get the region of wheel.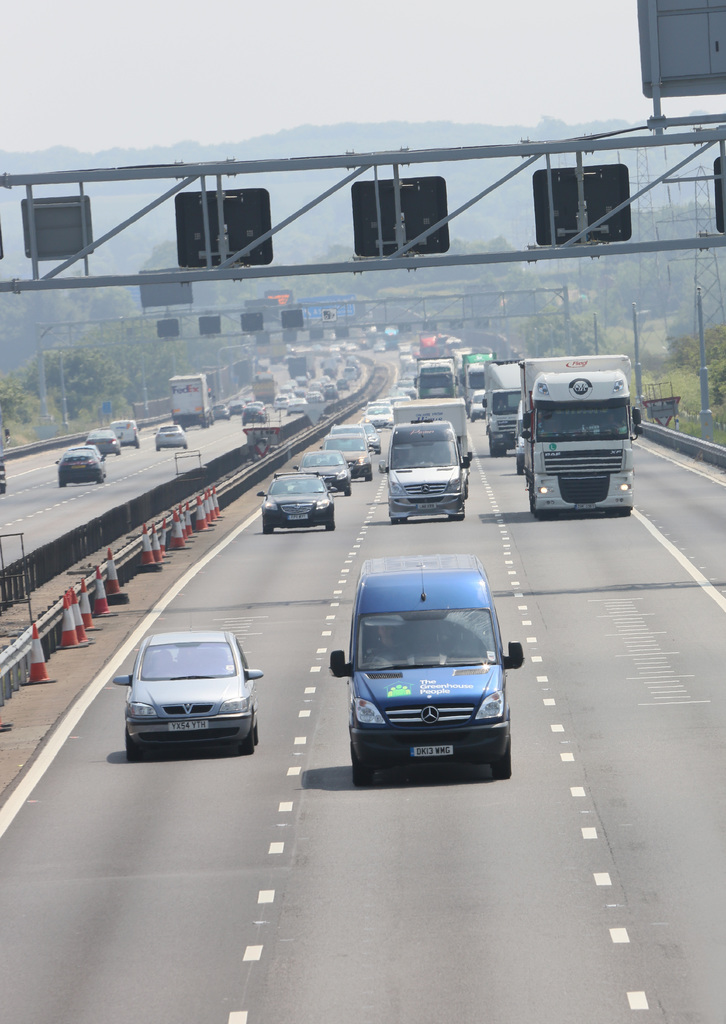
pyautogui.locateOnScreen(322, 512, 336, 533).
